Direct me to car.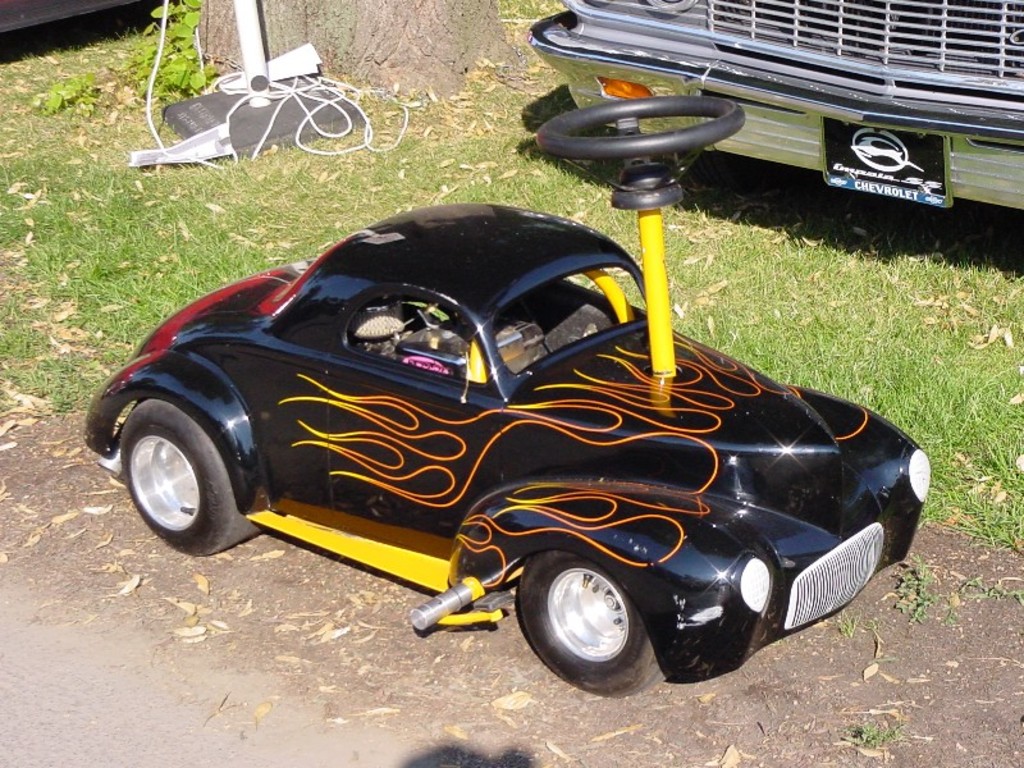
Direction: <bbox>527, 0, 1023, 215</bbox>.
